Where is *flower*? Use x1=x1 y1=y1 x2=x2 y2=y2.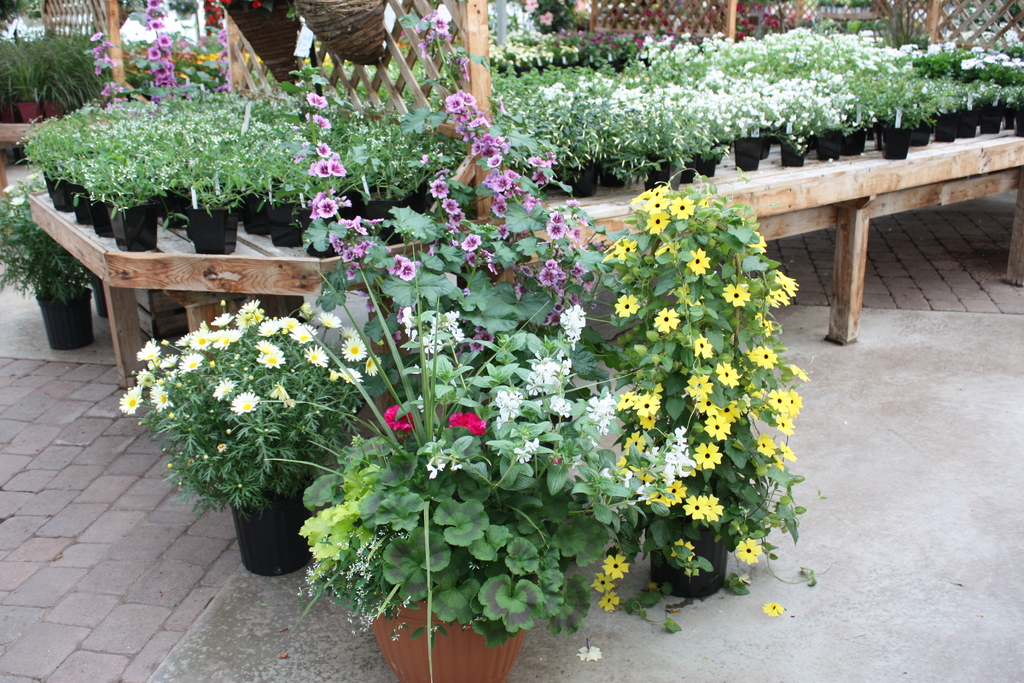
x1=649 y1=213 x2=670 y2=234.
